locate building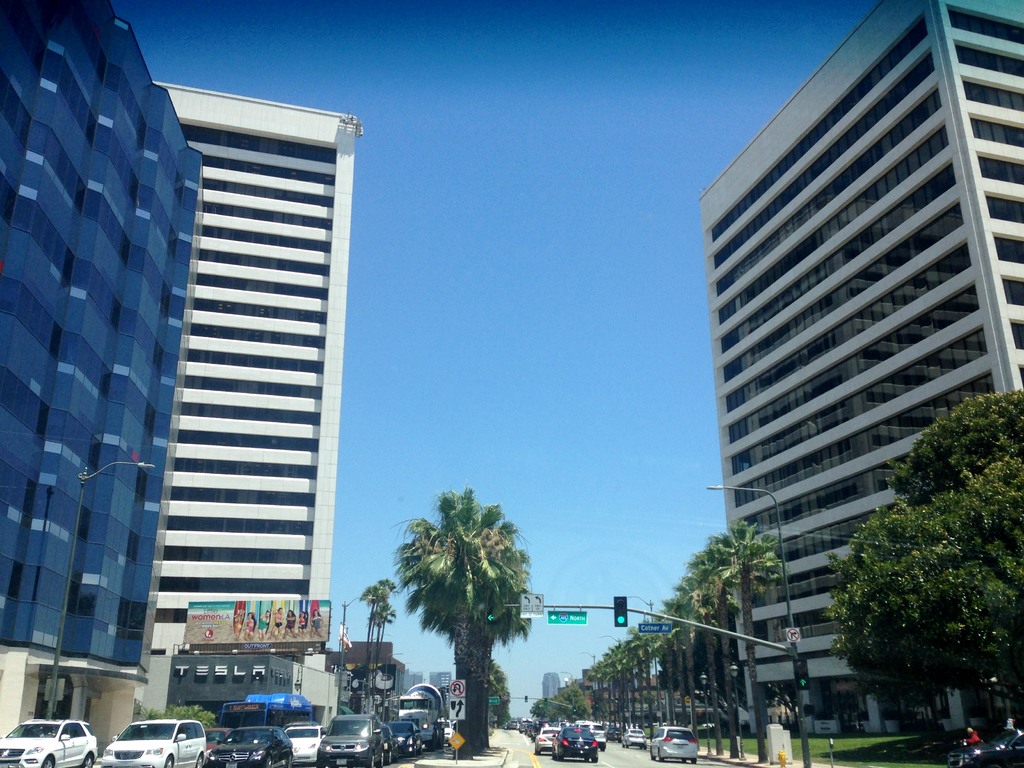
box(152, 80, 362, 735)
